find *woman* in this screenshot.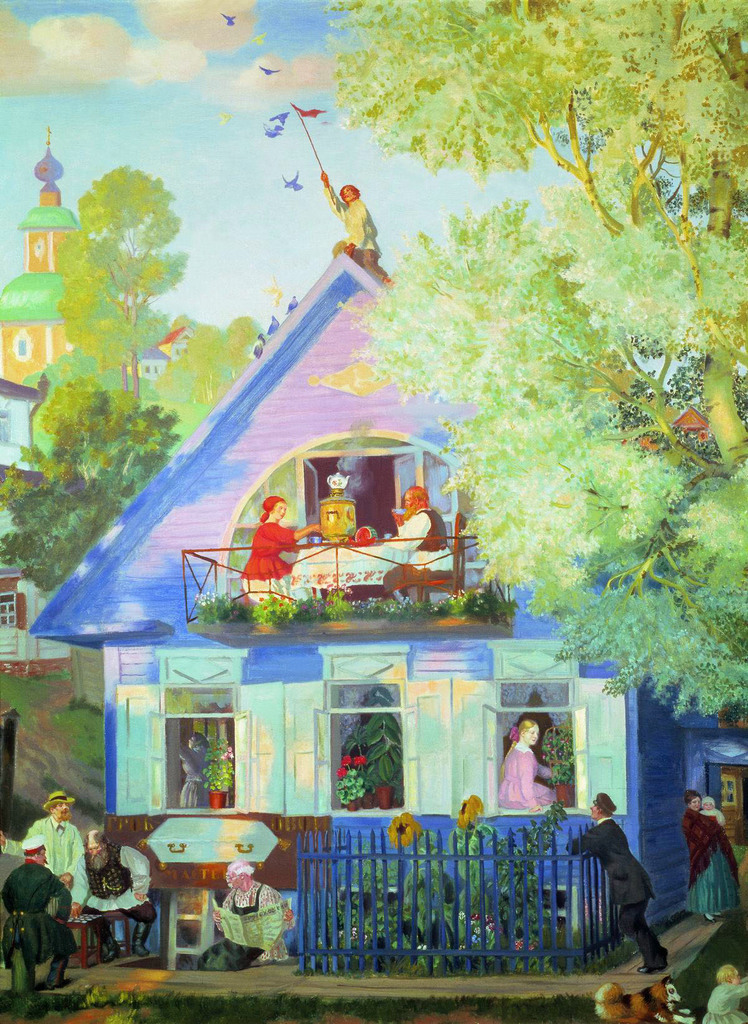
The bounding box for *woman* is pyautogui.locateOnScreen(250, 495, 336, 587).
